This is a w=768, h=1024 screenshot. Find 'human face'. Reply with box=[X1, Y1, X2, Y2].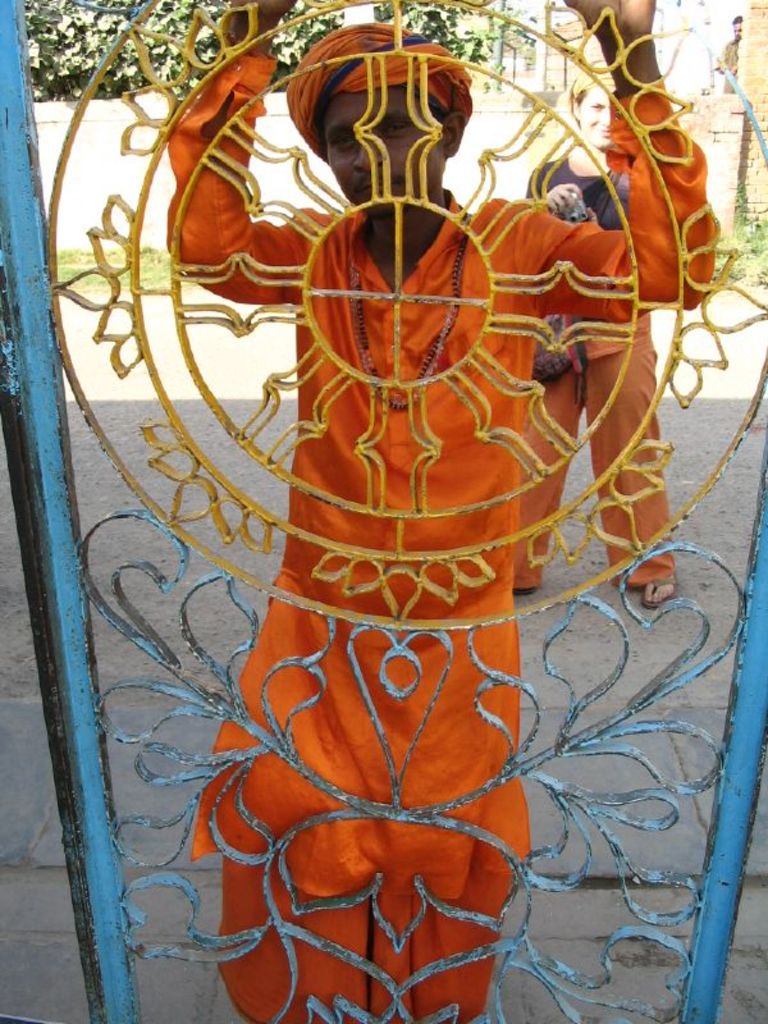
box=[324, 92, 445, 209].
